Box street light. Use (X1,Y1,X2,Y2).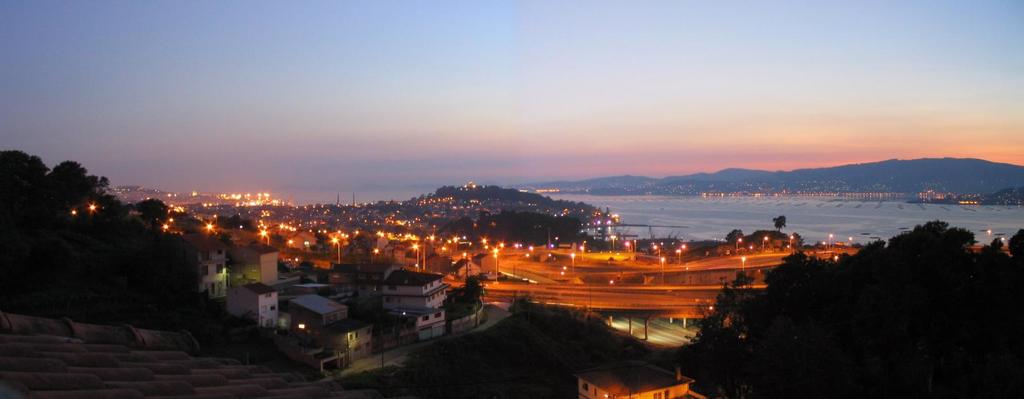
(654,245,662,251).
